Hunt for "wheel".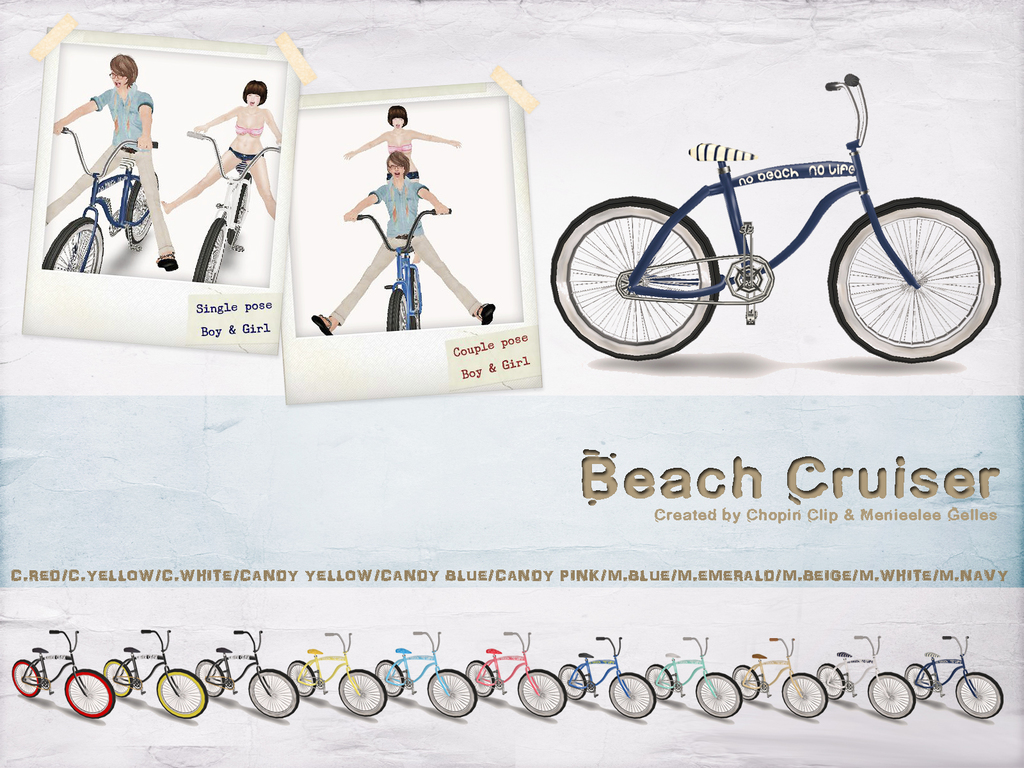
Hunted down at {"x1": 372, "y1": 657, "x2": 403, "y2": 700}.
